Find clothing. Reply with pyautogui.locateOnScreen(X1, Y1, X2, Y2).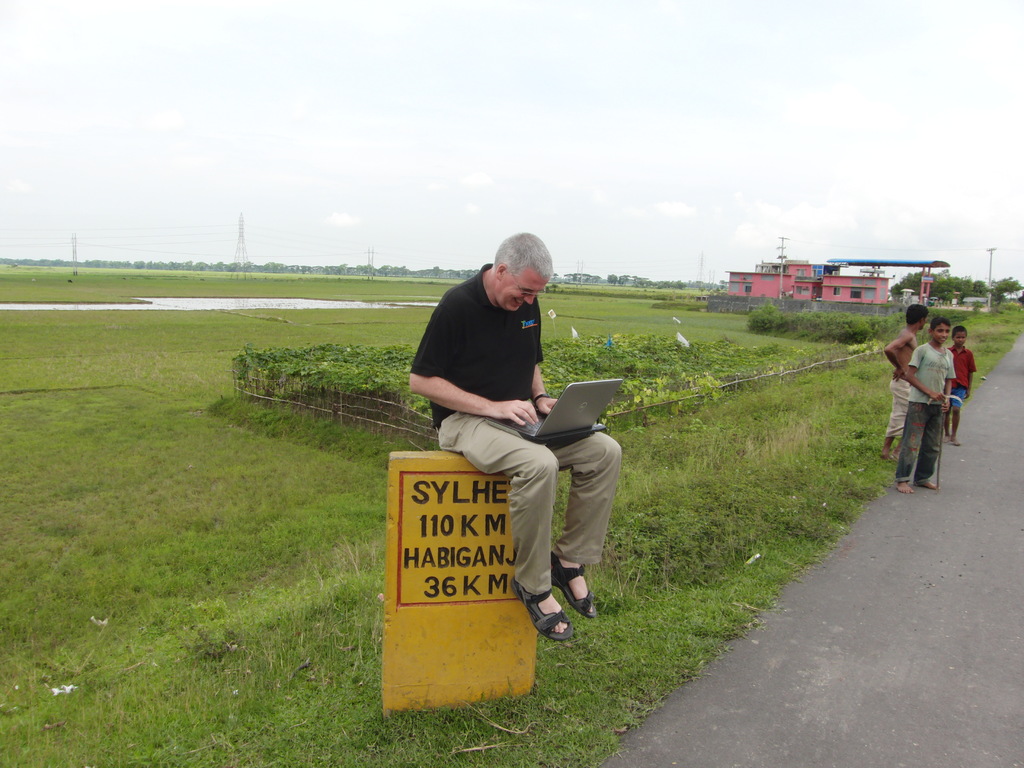
pyautogui.locateOnScreen(426, 263, 622, 604).
